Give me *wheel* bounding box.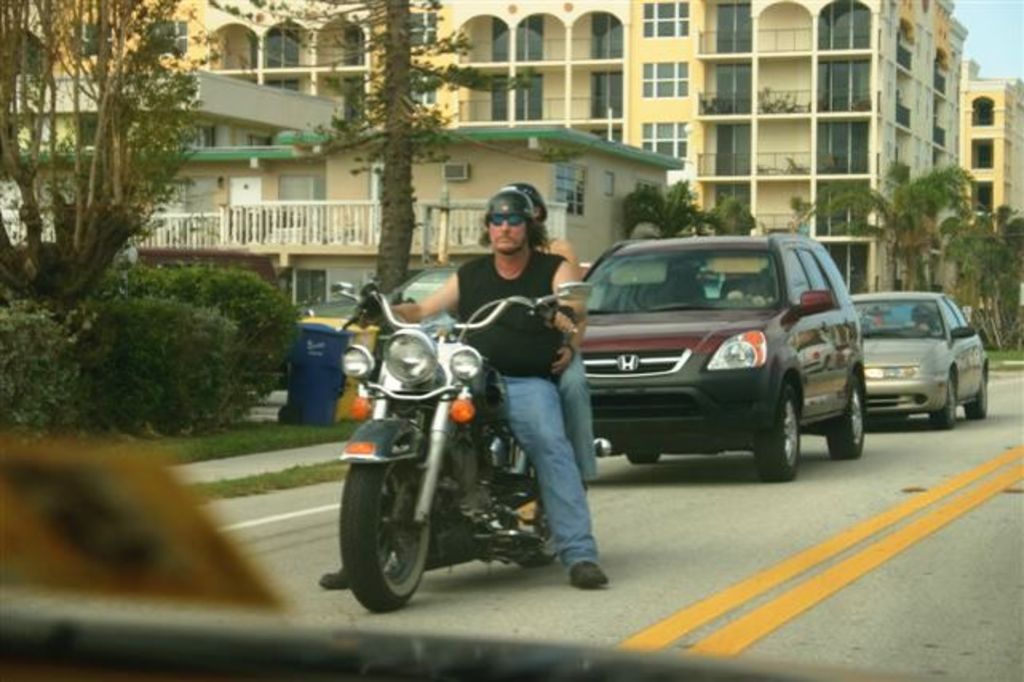
pyautogui.locateOnScreen(962, 371, 986, 420).
